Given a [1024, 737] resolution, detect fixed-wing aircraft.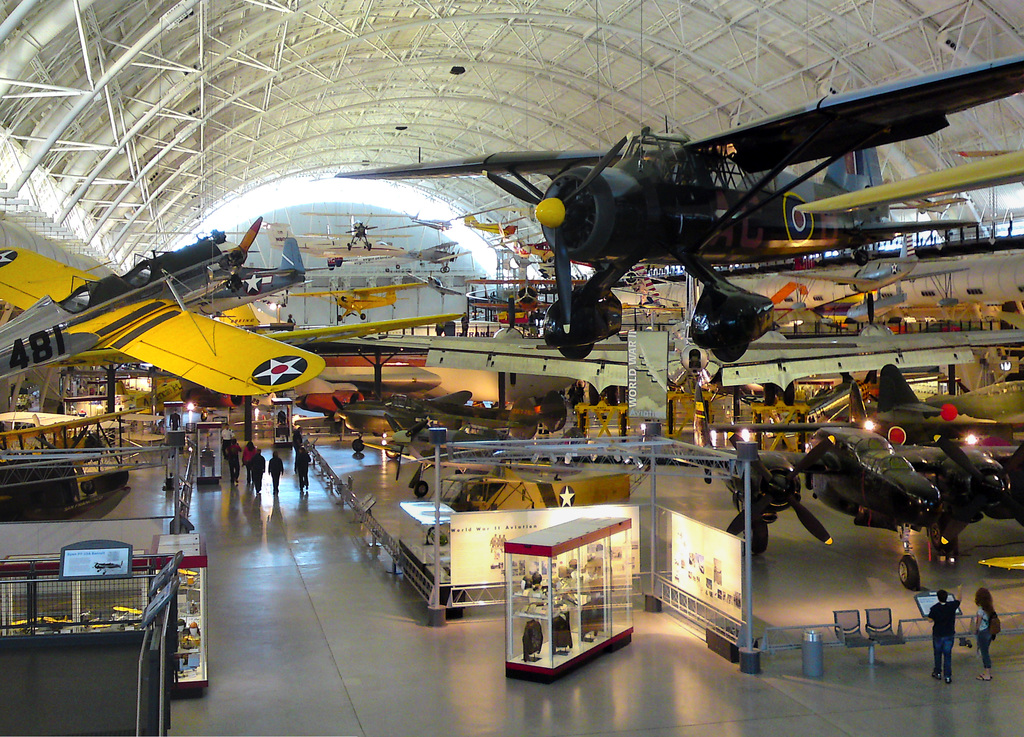
[x1=286, y1=373, x2=444, y2=418].
